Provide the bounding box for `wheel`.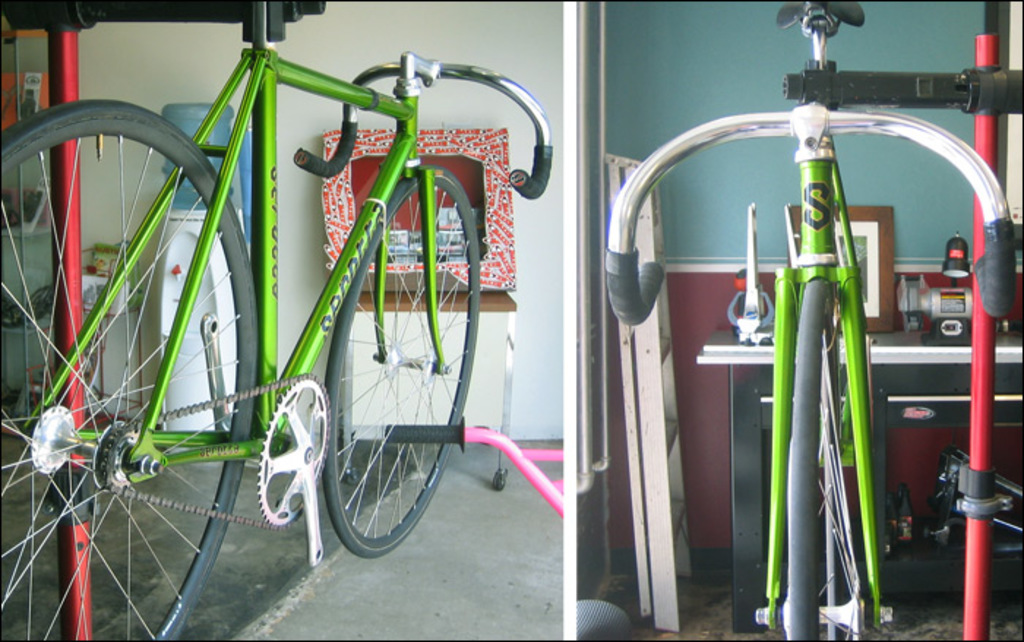
0 101 259 641.
